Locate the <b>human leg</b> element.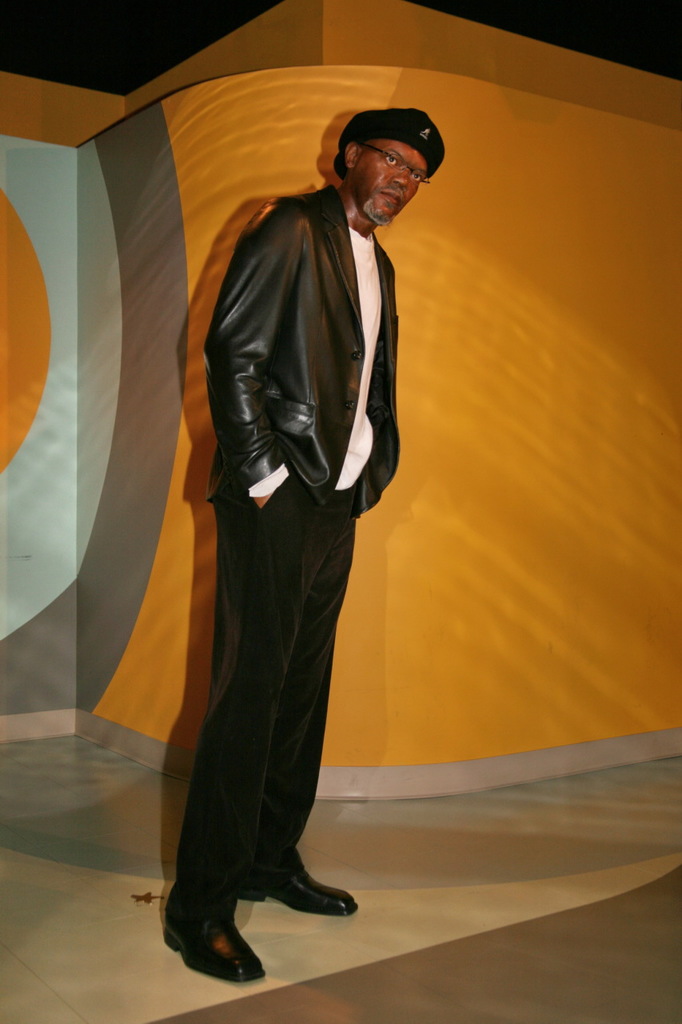
Element bbox: {"left": 240, "top": 454, "right": 358, "bottom": 917}.
